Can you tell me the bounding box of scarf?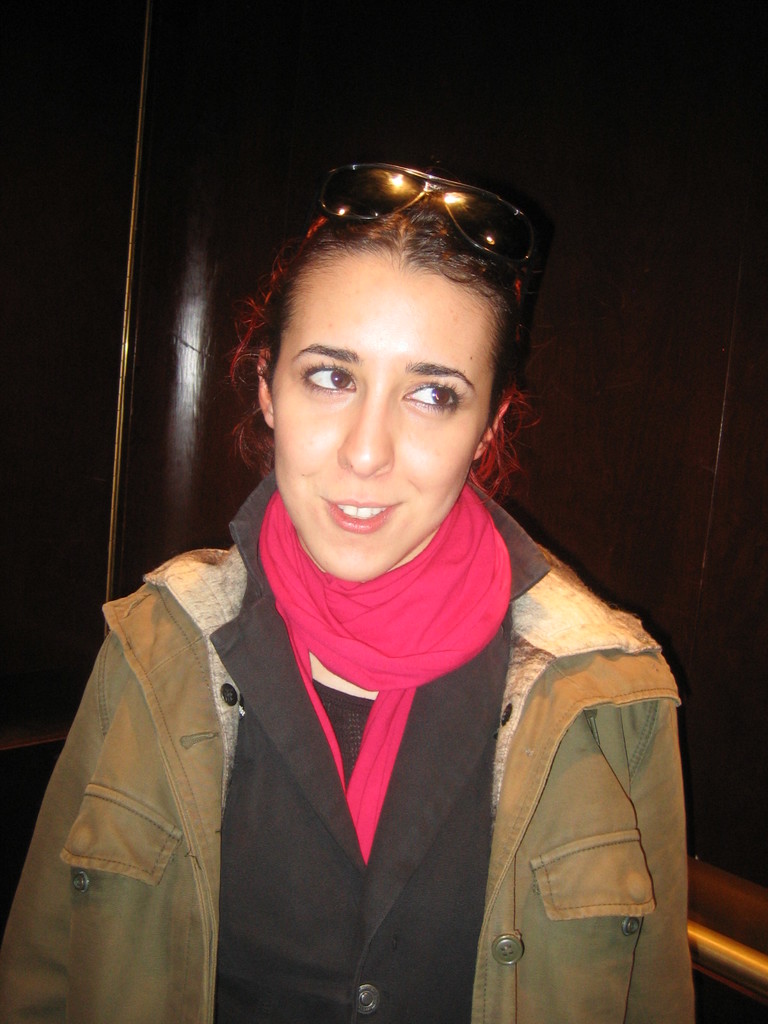
(left=252, top=476, right=520, bottom=875).
